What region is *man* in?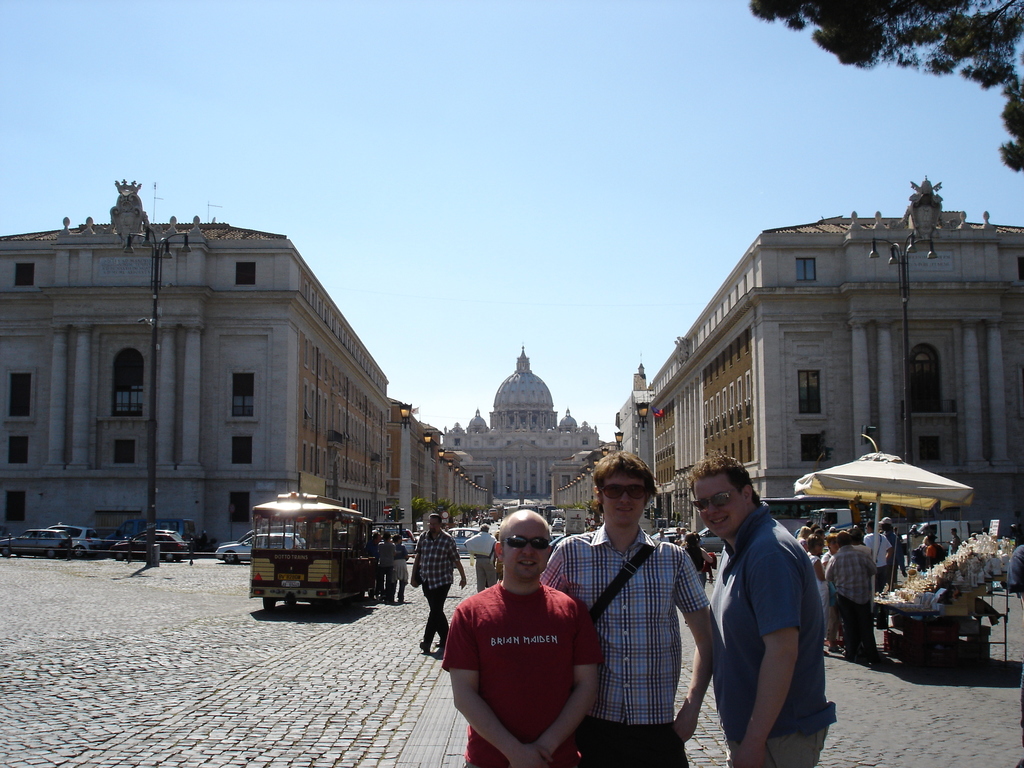
(x1=443, y1=504, x2=609, y2=767).
